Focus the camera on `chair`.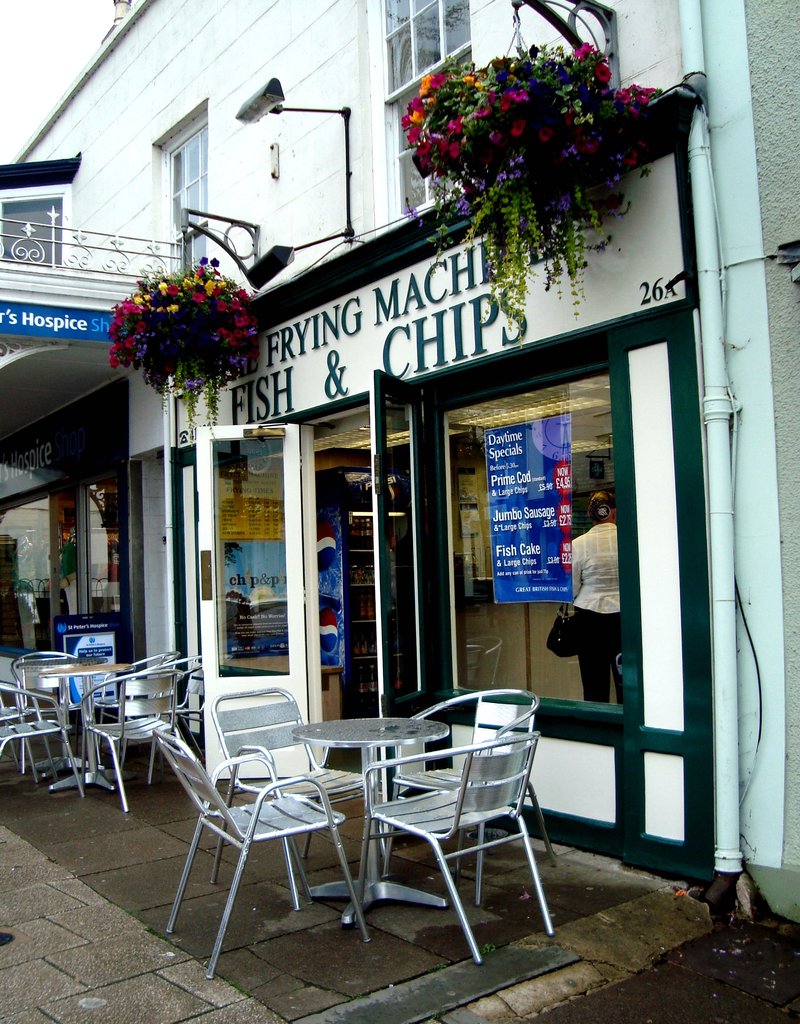
Focus region: [0,678,97,784].
